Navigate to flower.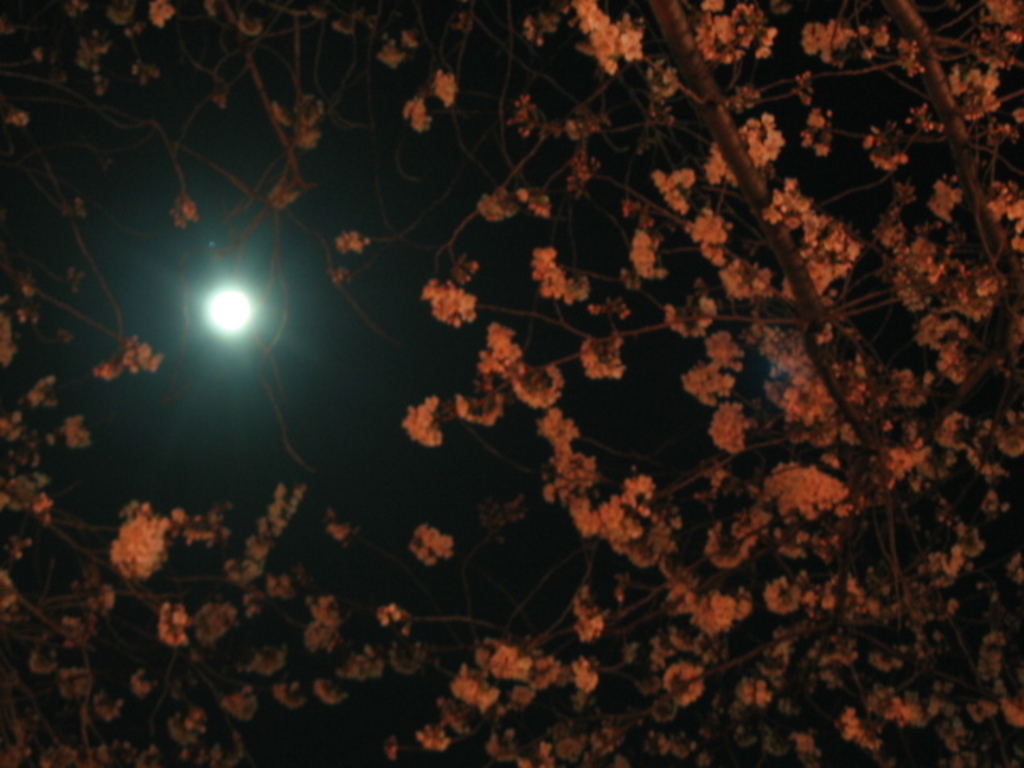
Navigation target: <bbox>147, 2, 174, 30</bbox>.
